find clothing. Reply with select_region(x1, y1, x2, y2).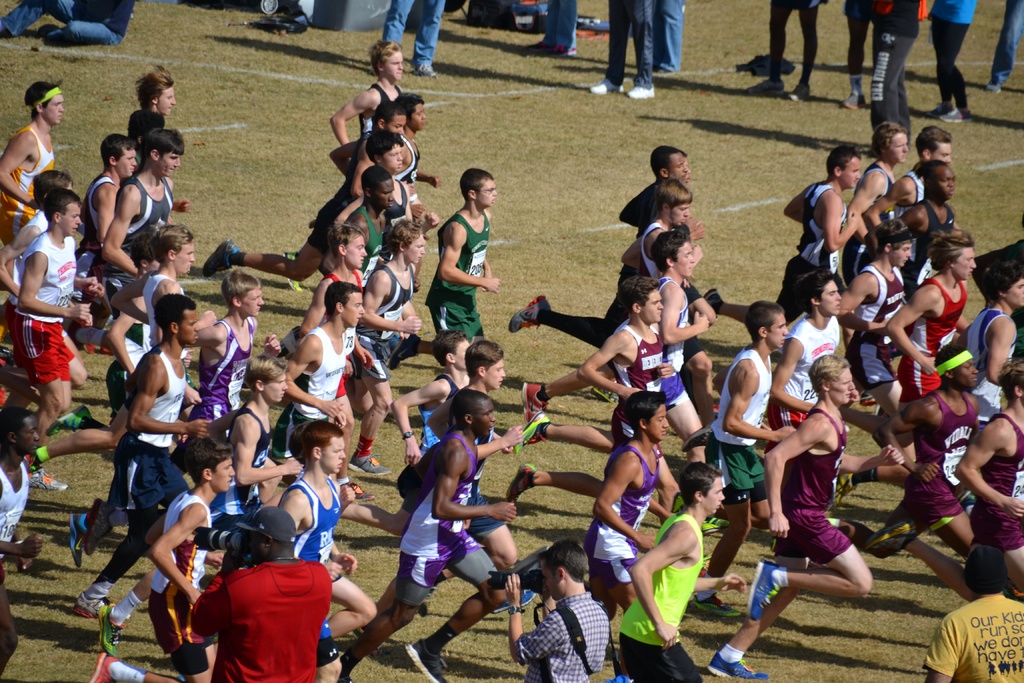
select_region(769, 184, 842, 315).
